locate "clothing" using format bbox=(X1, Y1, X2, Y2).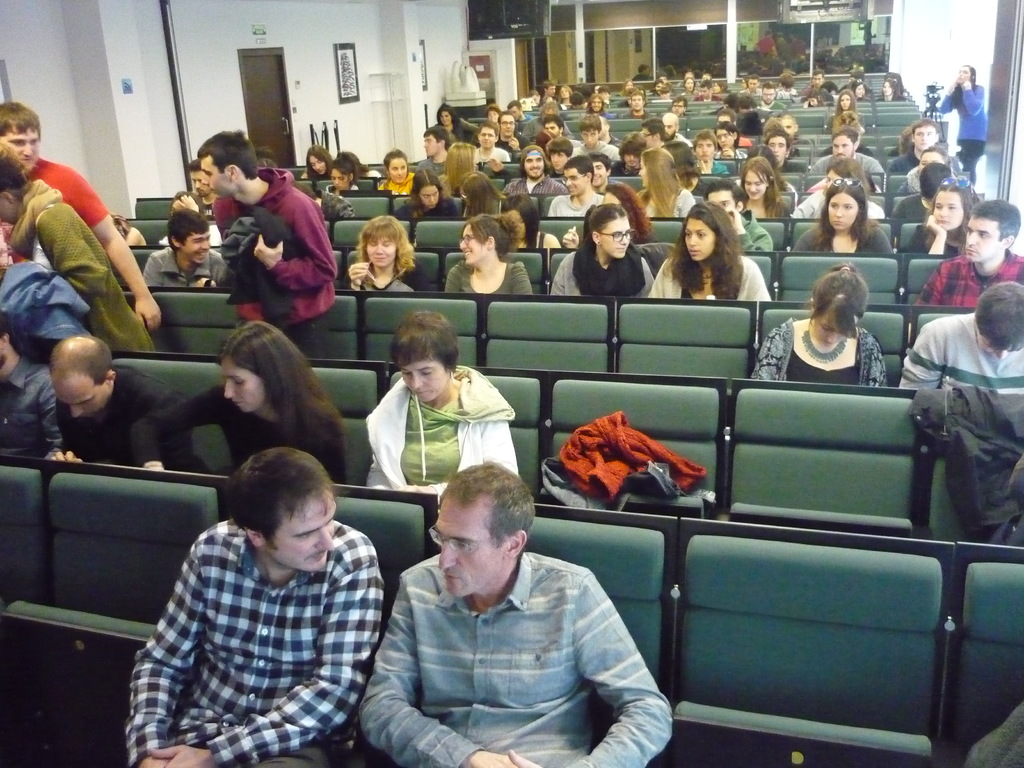
bbox=(445, 259, 532, 304).
